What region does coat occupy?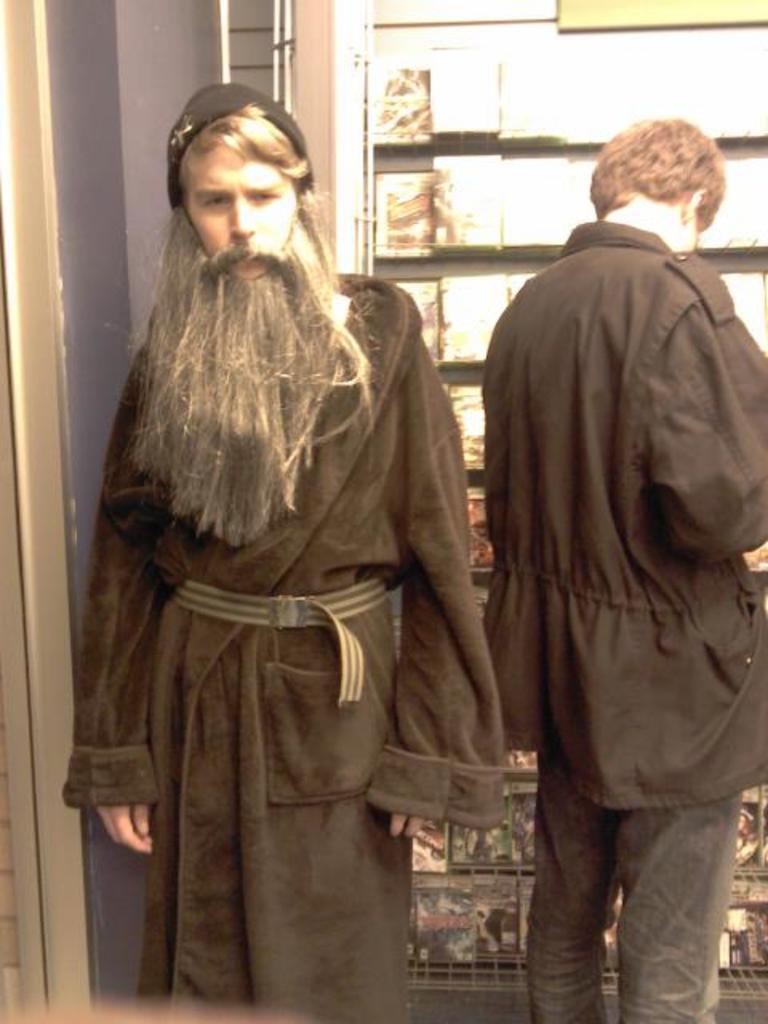
83 341 467 995.
